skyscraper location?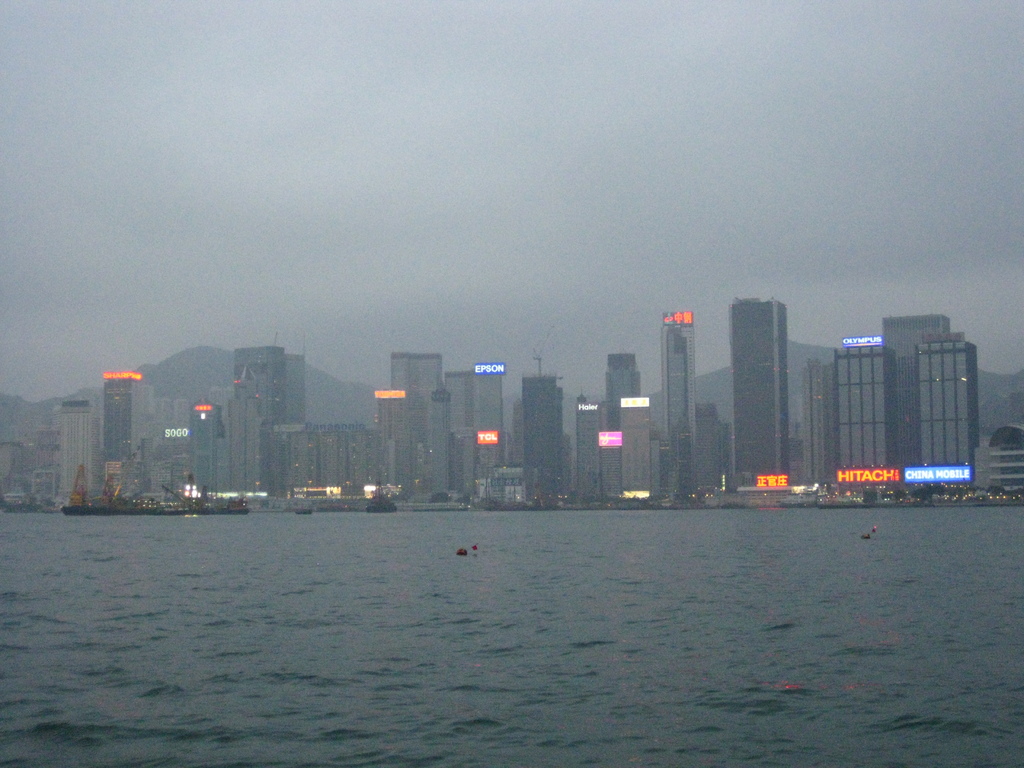
region(602, 356, 642, 440)
